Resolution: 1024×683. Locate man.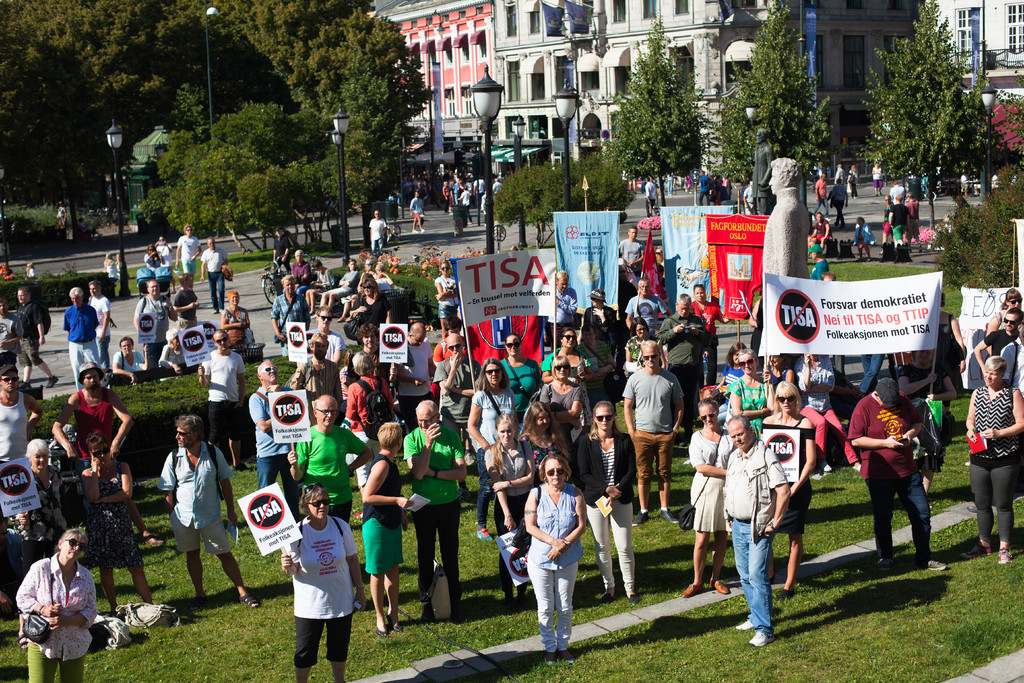
left=972, top=306, right=1023, bottom=386.
